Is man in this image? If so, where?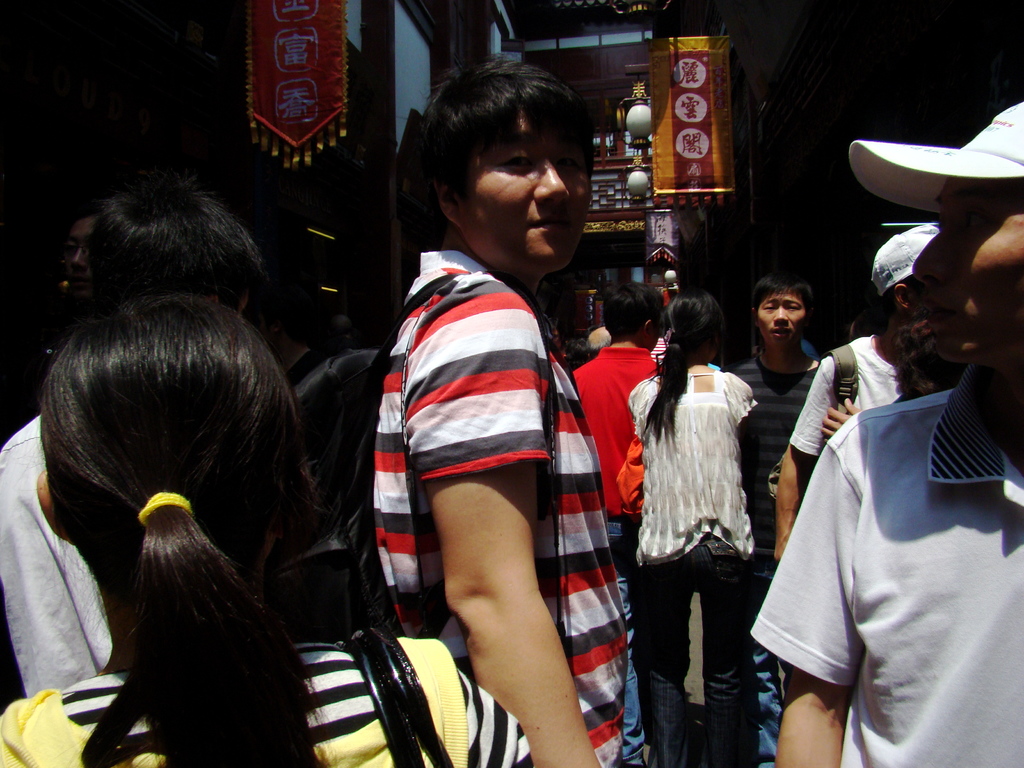
Yes, at [left=751, top=95, right=1023, bottom=767].
